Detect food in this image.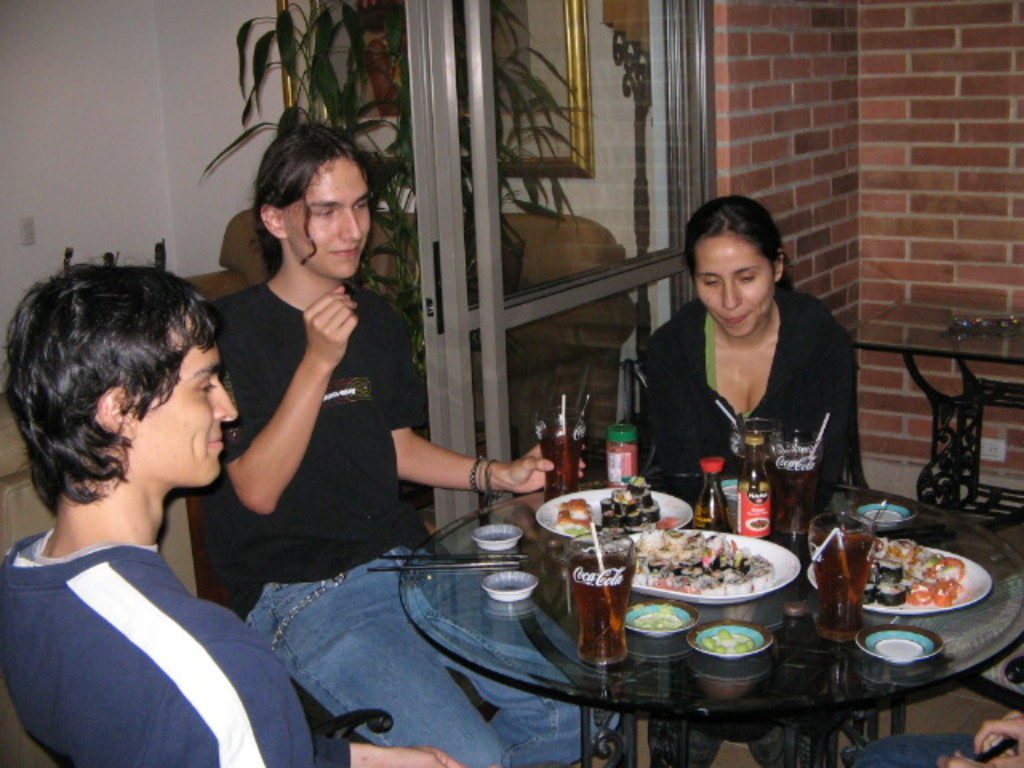
Detection: 859, 533, 970, 605.
